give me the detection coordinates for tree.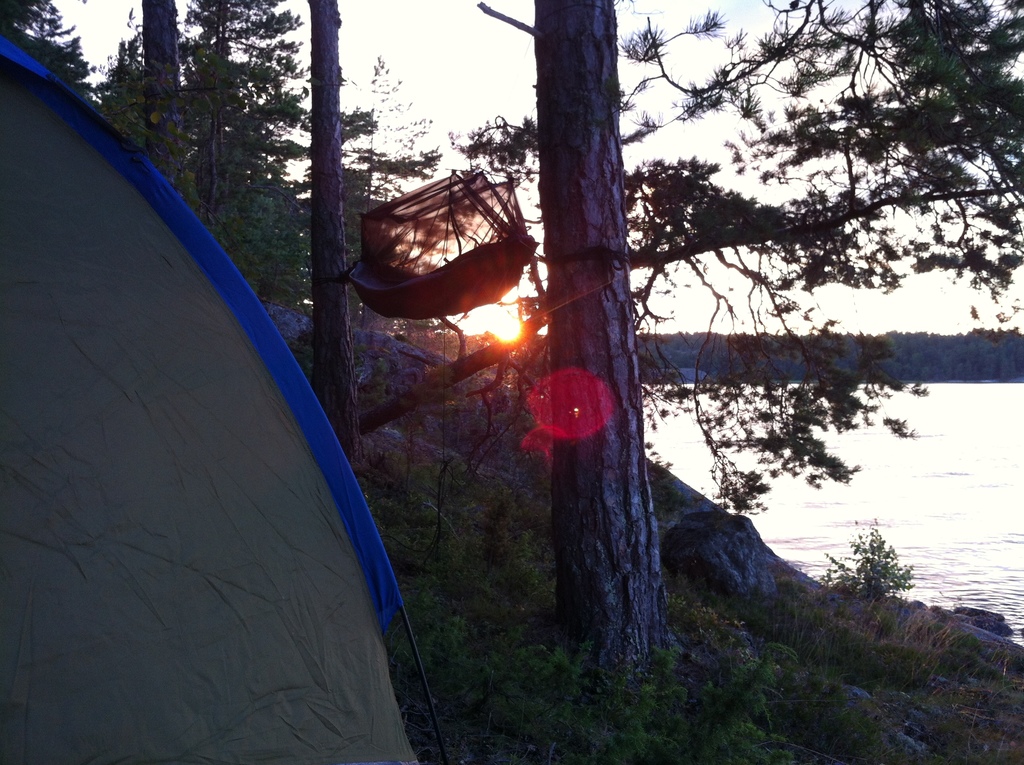
{"x1": 483, "y1": 2, "x2": 683, "y2": 654}.
